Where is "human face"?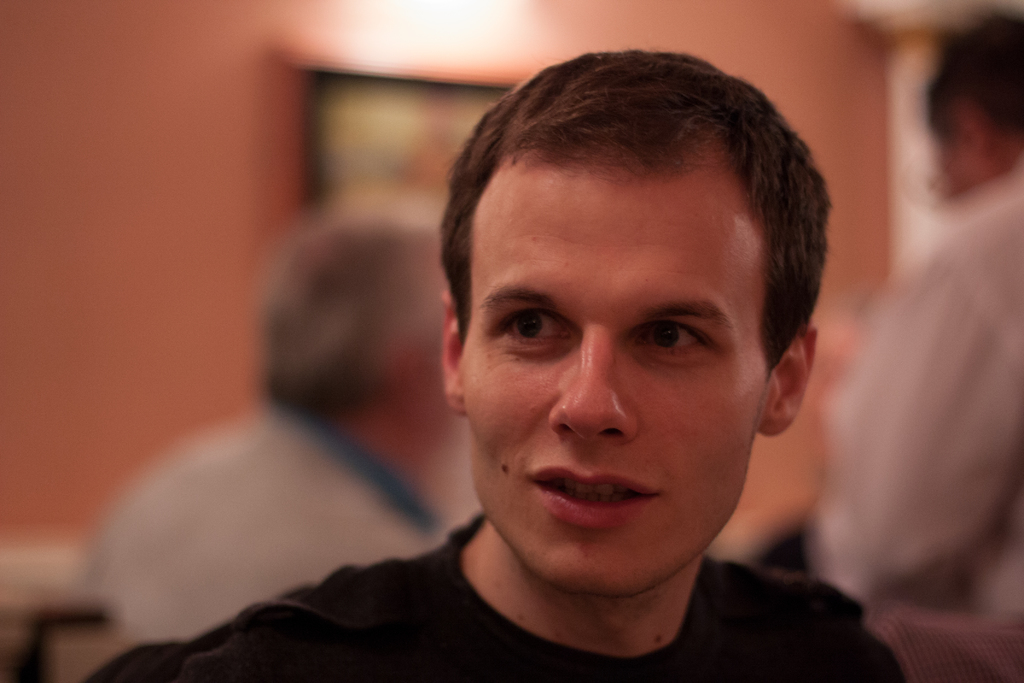
bbox=(453, 154, 773, 602).
